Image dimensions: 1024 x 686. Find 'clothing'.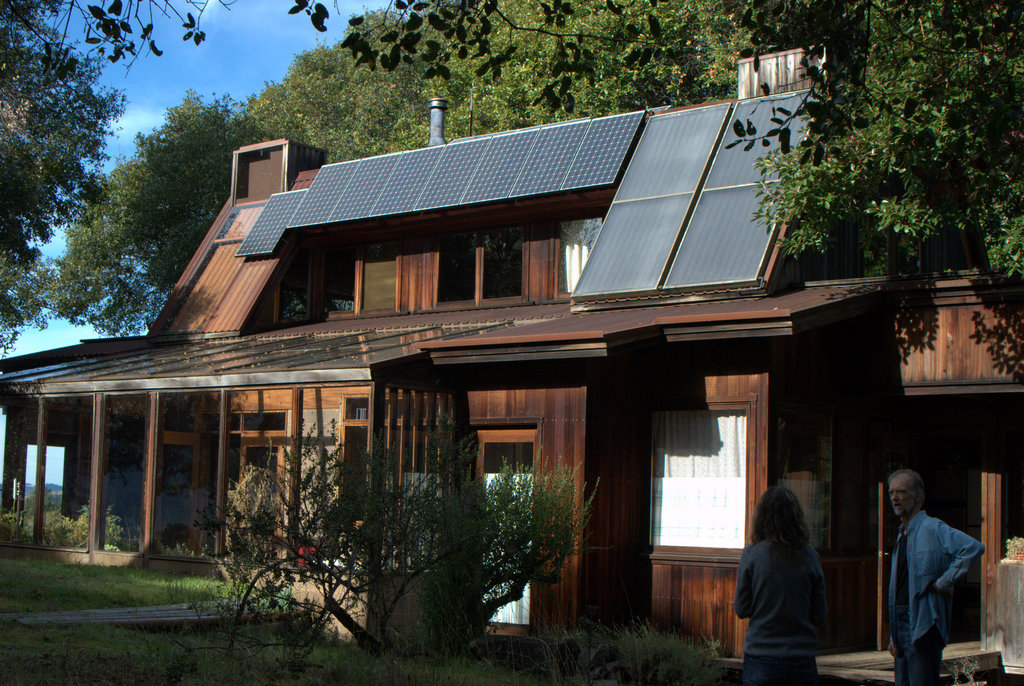
(726,539,829,685).
